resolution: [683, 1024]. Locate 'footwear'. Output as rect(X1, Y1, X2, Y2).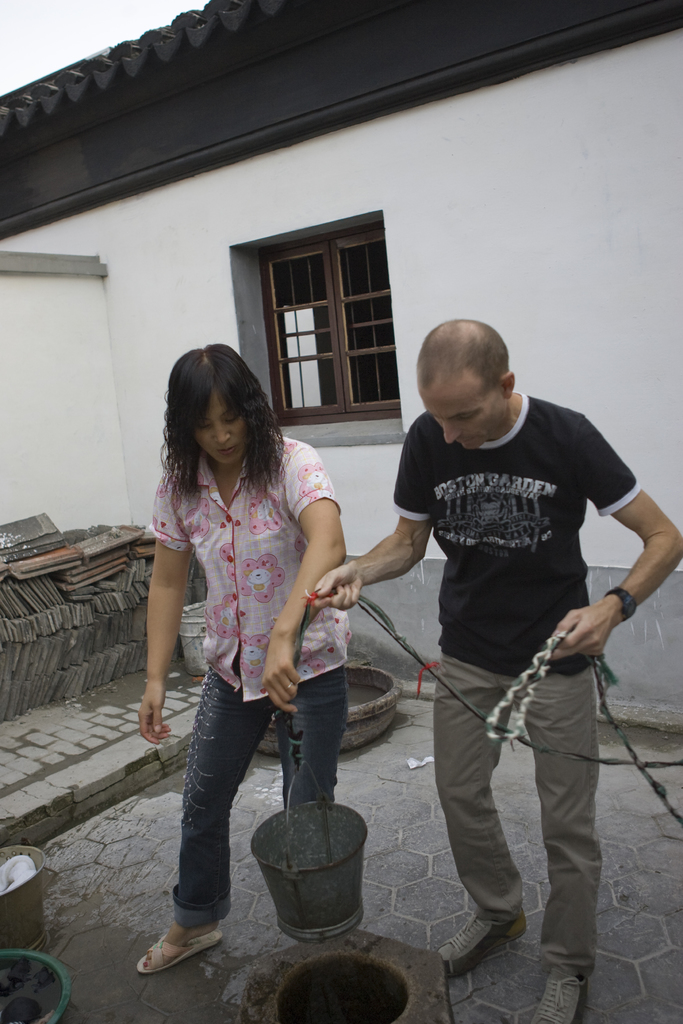
rect(437, 899, 533, 975).
